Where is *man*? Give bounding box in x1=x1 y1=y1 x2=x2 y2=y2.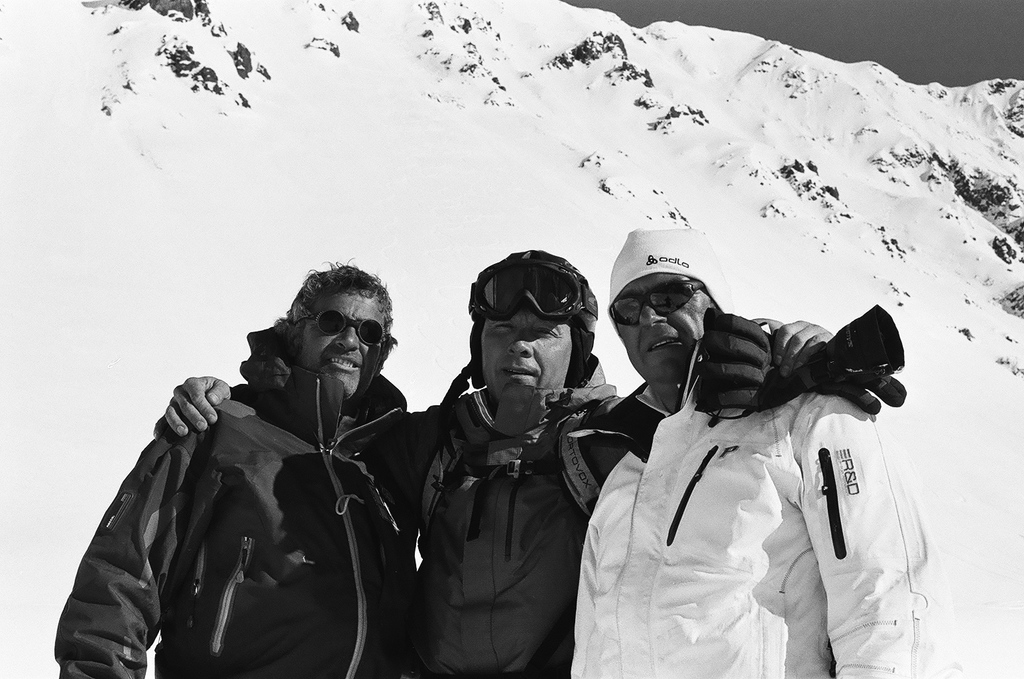
x1=153 y1=249 x2=908 y2=678.
